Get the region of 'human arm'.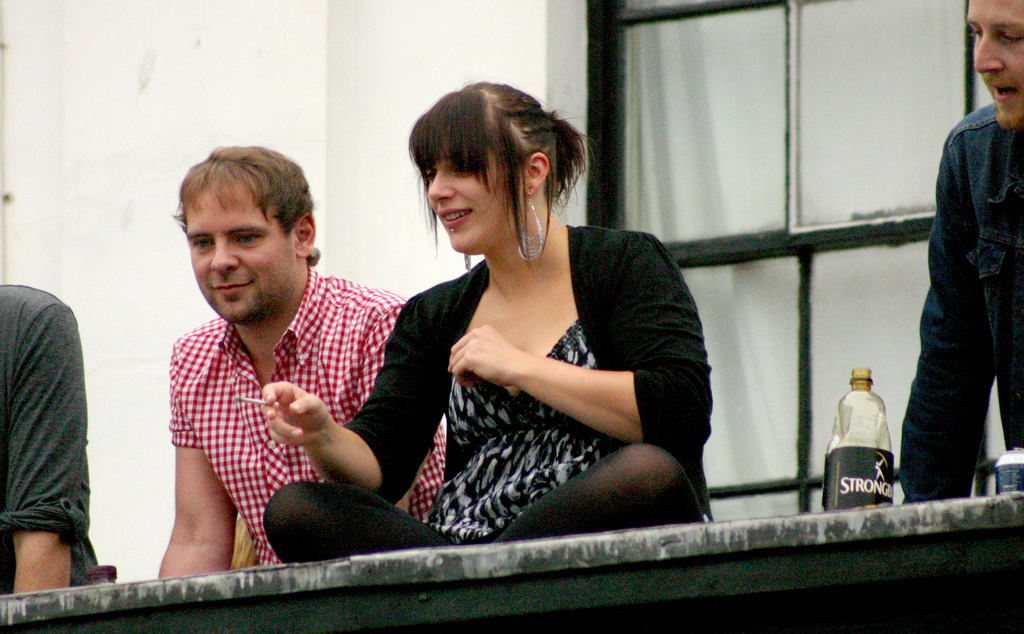
[891, 125, 989, 496].
